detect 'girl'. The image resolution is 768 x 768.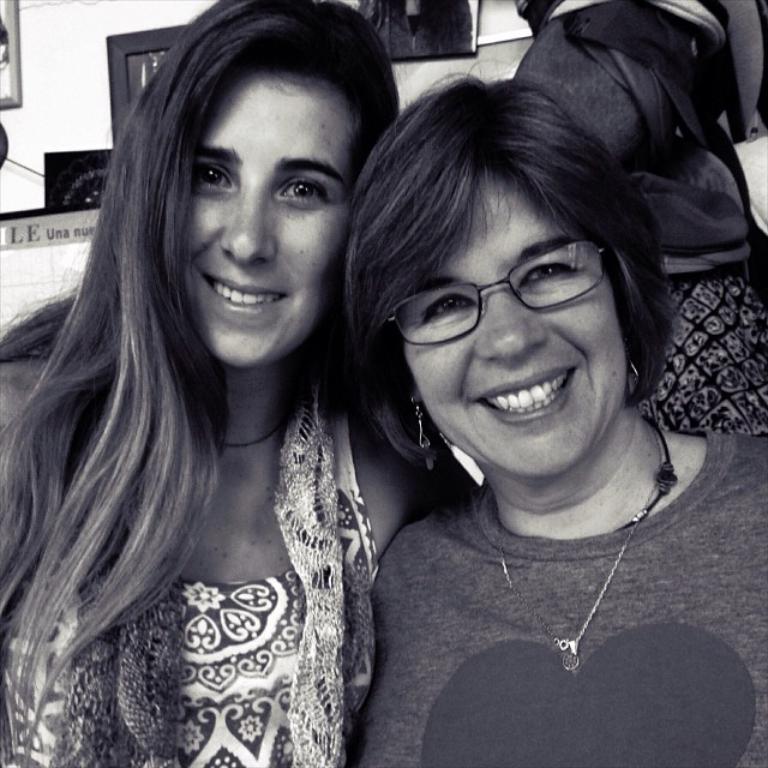
rect(0, 0, 418, 767).
